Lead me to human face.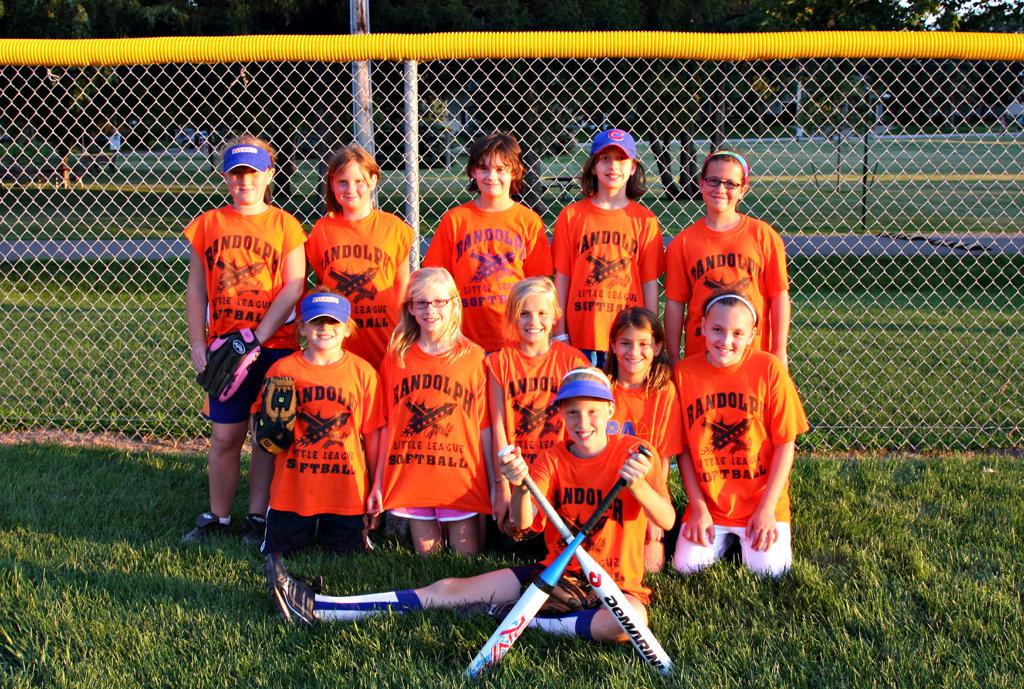
Lead to x1=328 y1=152 x2=363 y2=210.
